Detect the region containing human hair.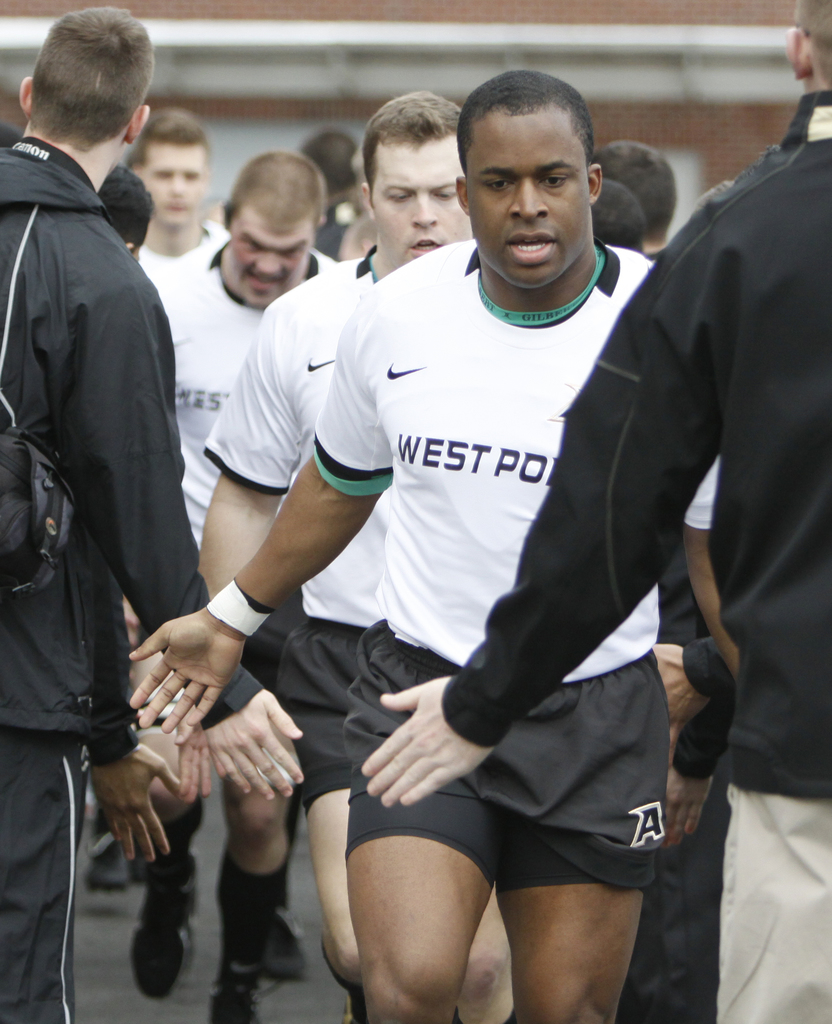
{"left": 24, "top": 7, "right": 144, "bottom": 147}.
